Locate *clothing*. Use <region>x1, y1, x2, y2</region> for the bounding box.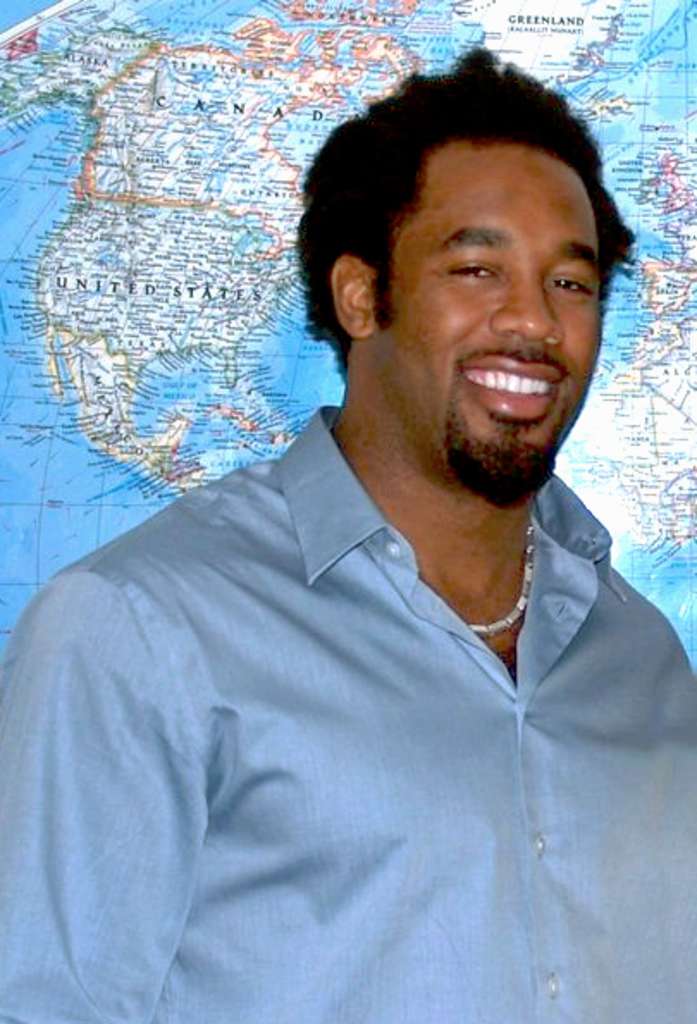
<region>0, 403, 695, 1022</region>.
